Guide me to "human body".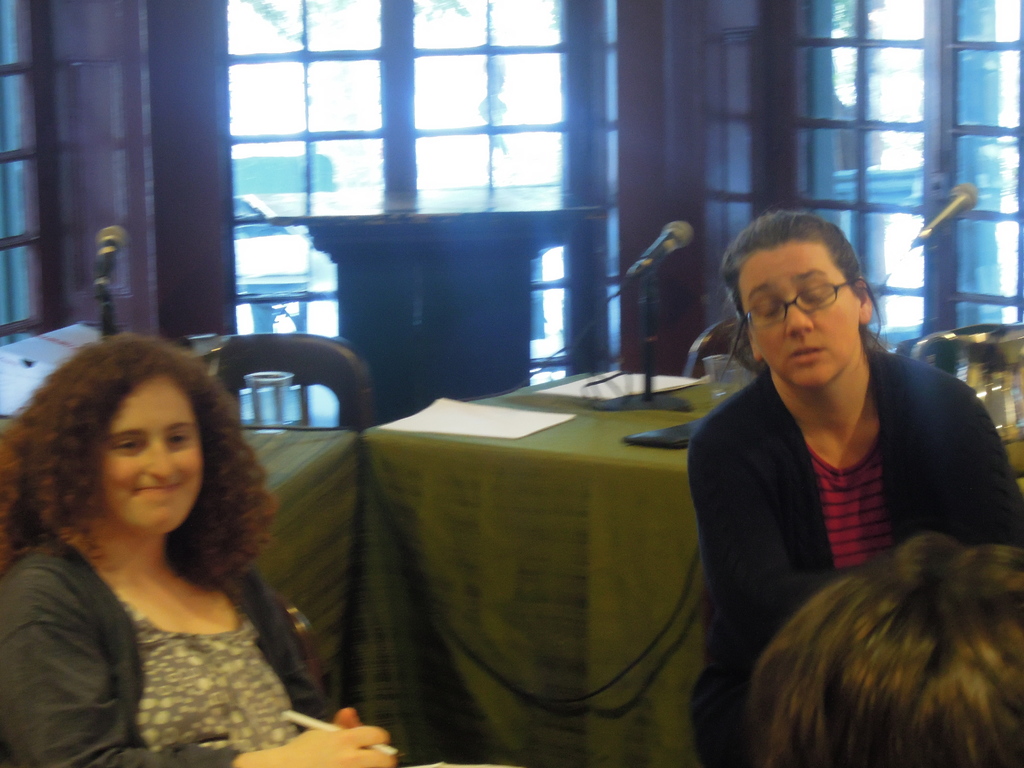
Guidance: {"x1": 0, "y1": 328, "x2": 392, "y2": 767}.
